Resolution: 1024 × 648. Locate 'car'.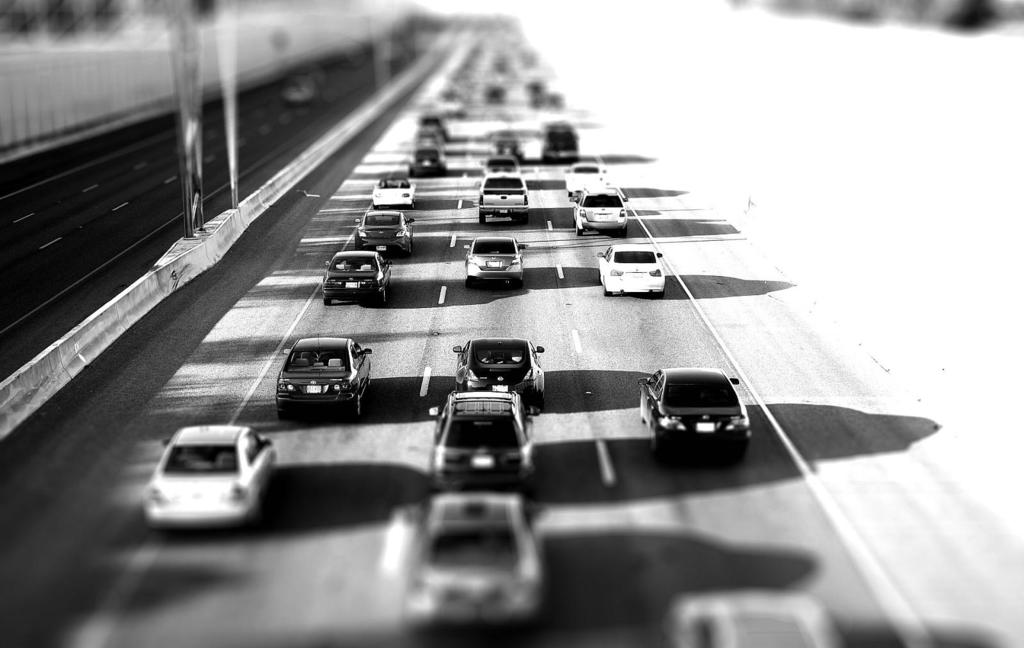
(597,246,662,296).
